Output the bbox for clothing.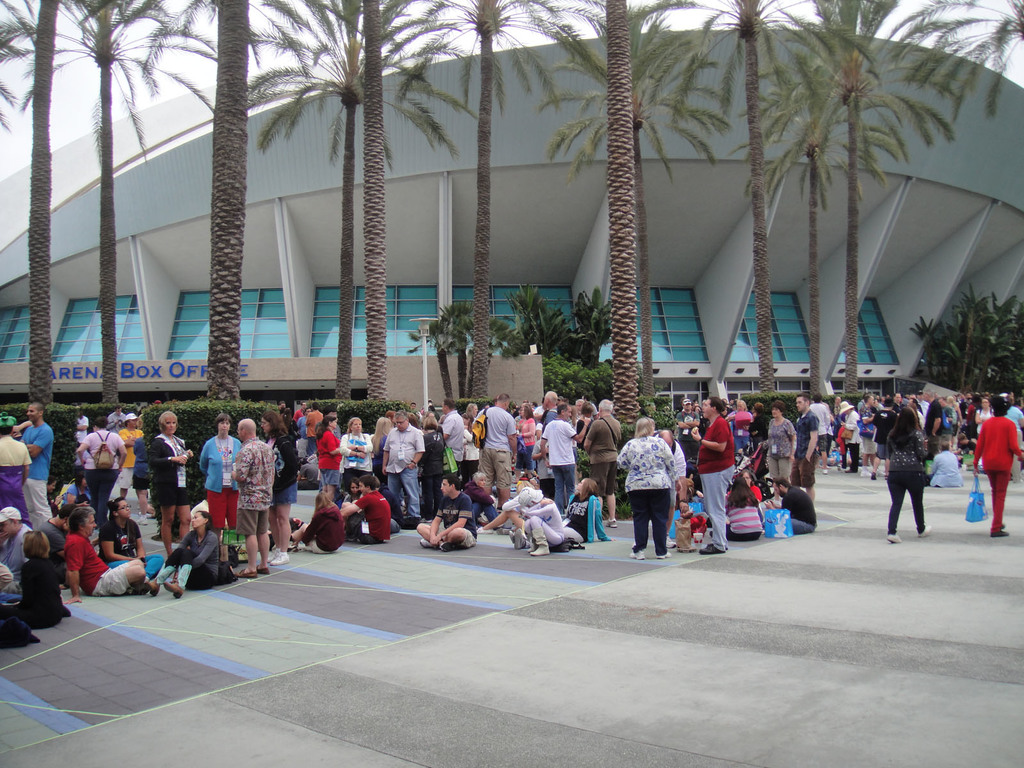
x1=23 y1=421 x2=52 y2=534.
